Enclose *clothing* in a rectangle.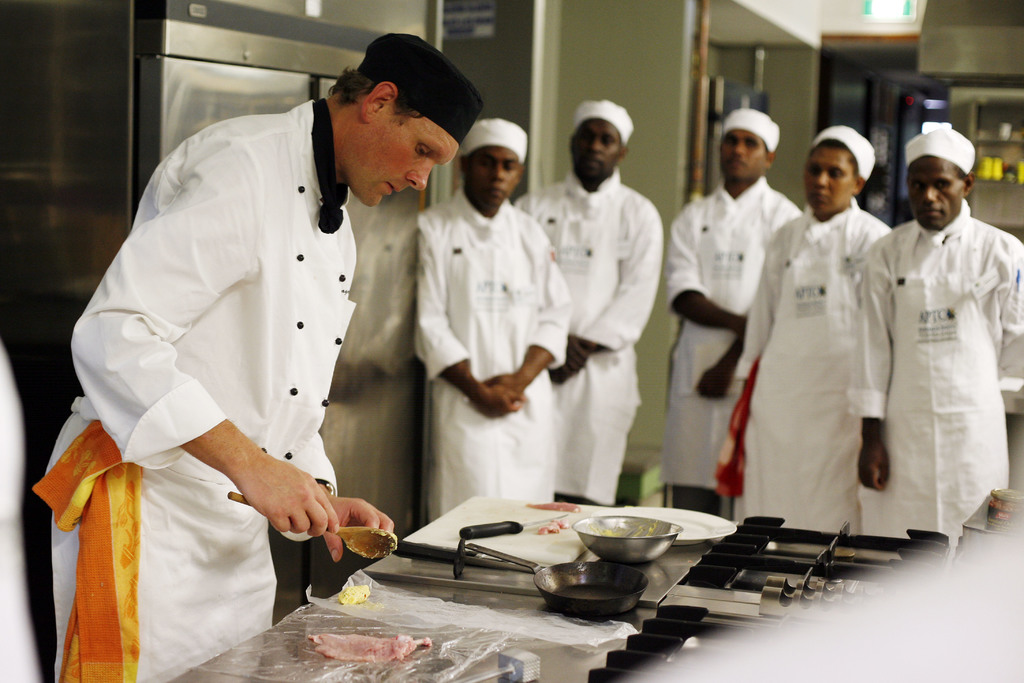
BBox(403, 188, 550, 518).
